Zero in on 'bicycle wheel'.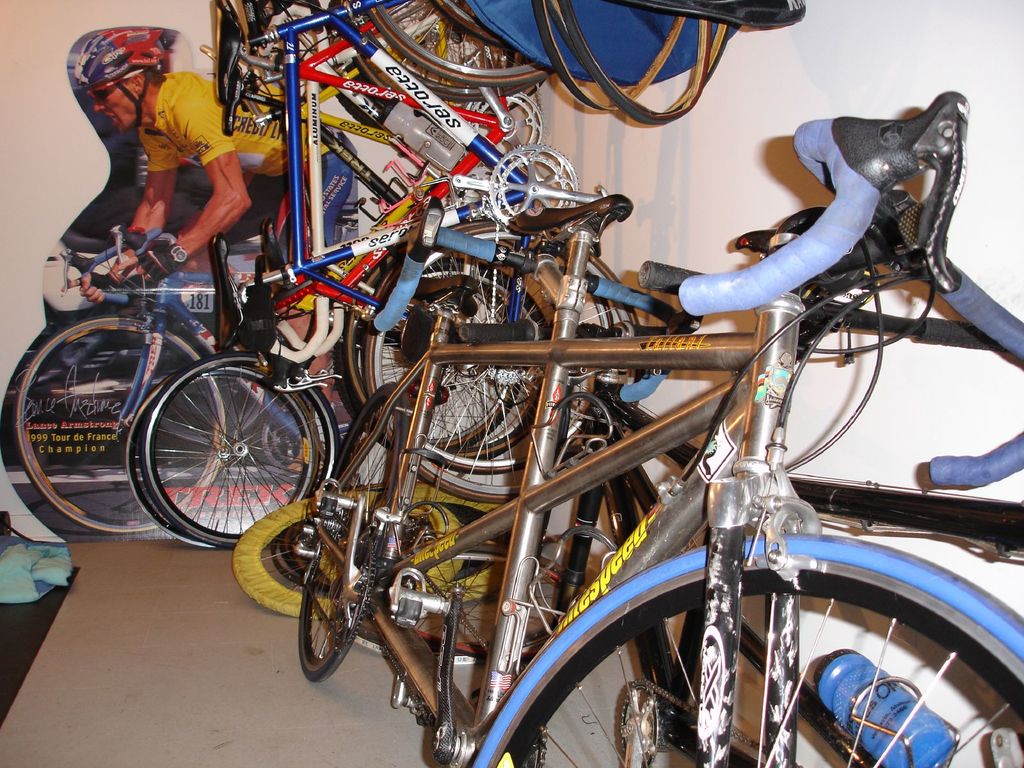
Zeroed in: pyautogui.locateOnScreen(15, 312, 232, 535).
